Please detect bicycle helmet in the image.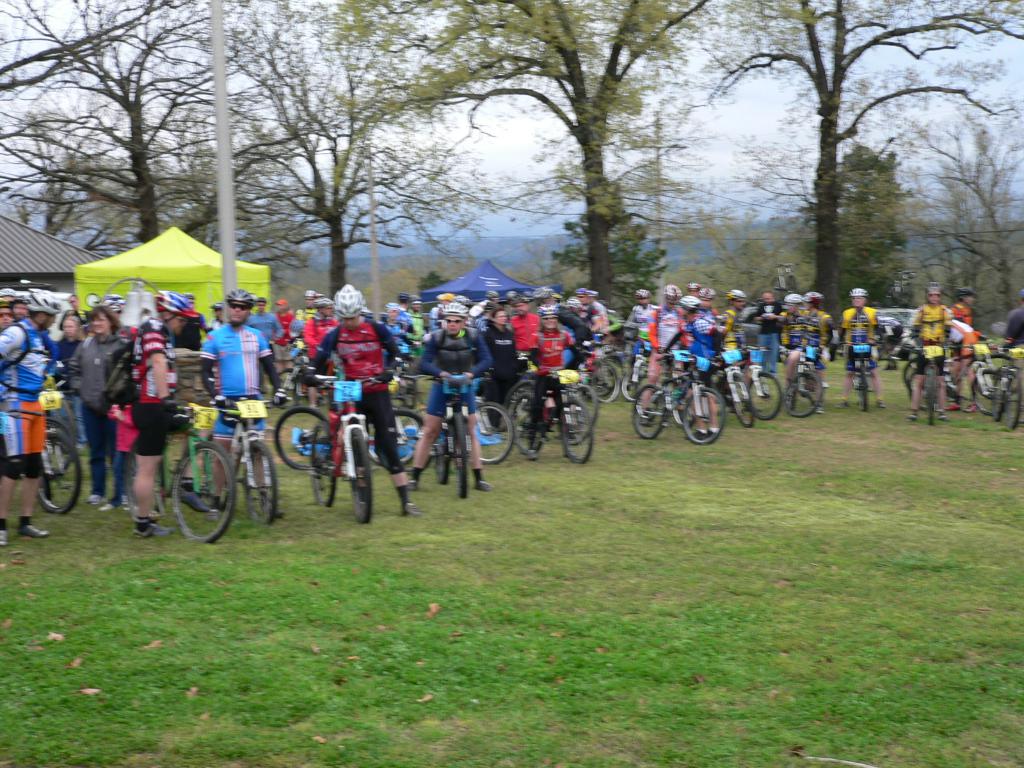
{"x1": 924, "y1": 281, "x2": 937, "y2": 296}.
